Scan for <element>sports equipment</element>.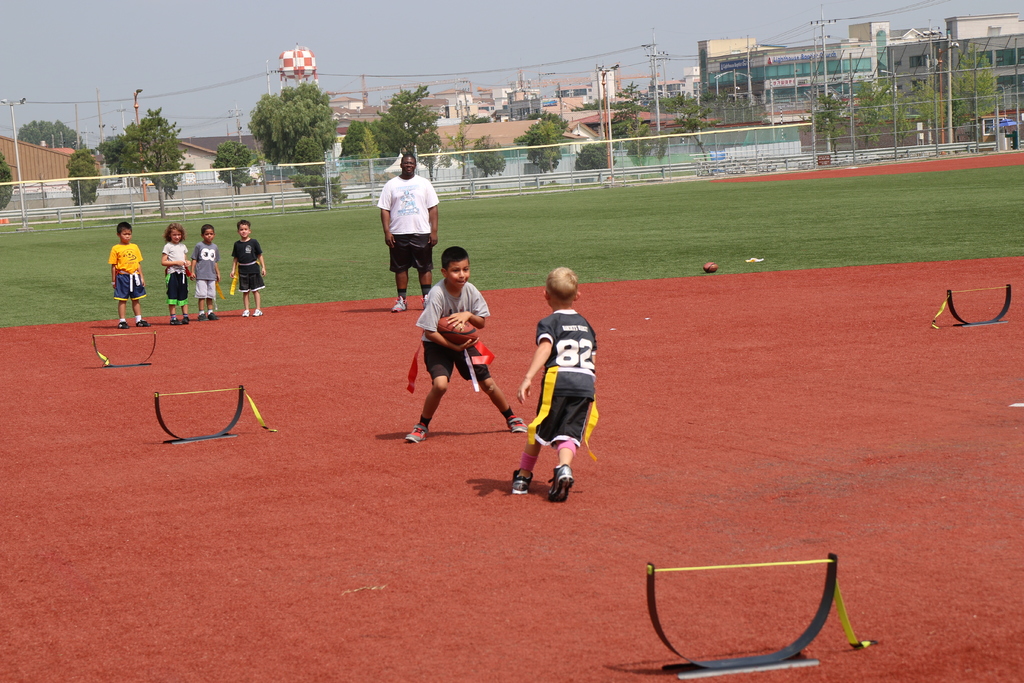
Scan result: [left=645, top=552, right=877, bottom=679].
